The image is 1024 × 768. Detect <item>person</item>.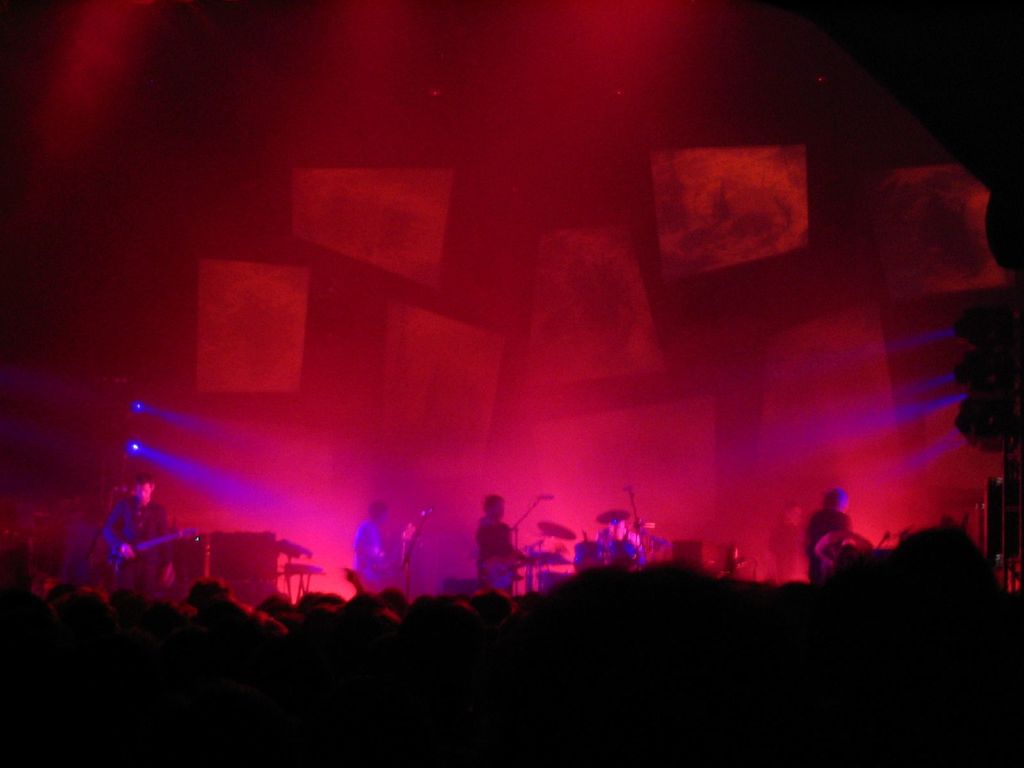
Detection: 351:502:399:588.
